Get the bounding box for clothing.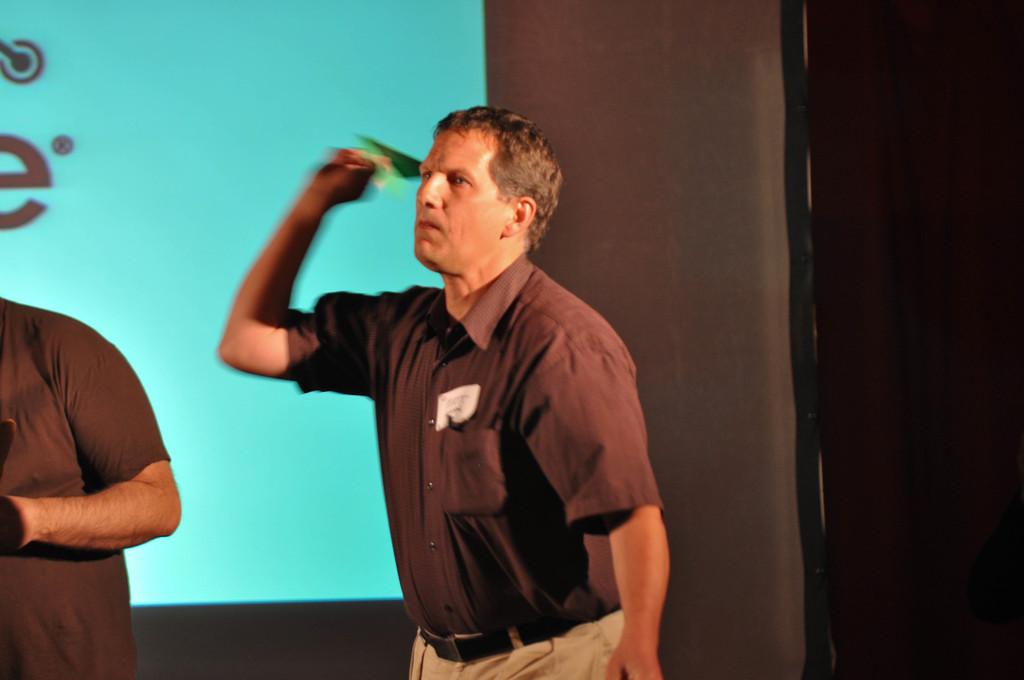
[0, 305, 166, 679].
